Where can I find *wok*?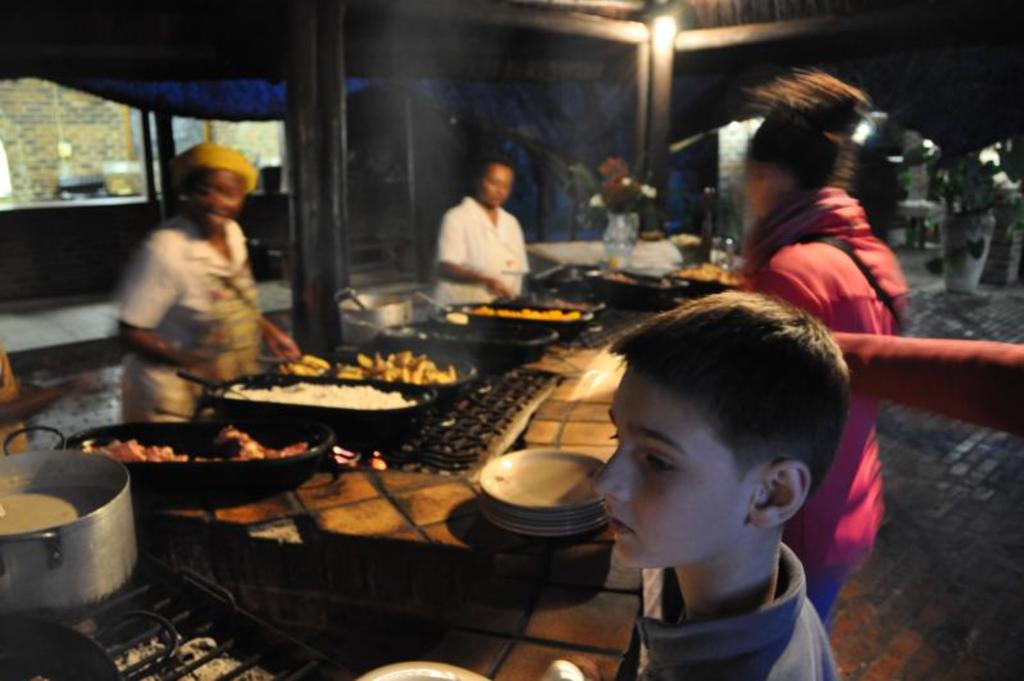
You can find it at x1=427, y1=295, x2=609, y2=341.
